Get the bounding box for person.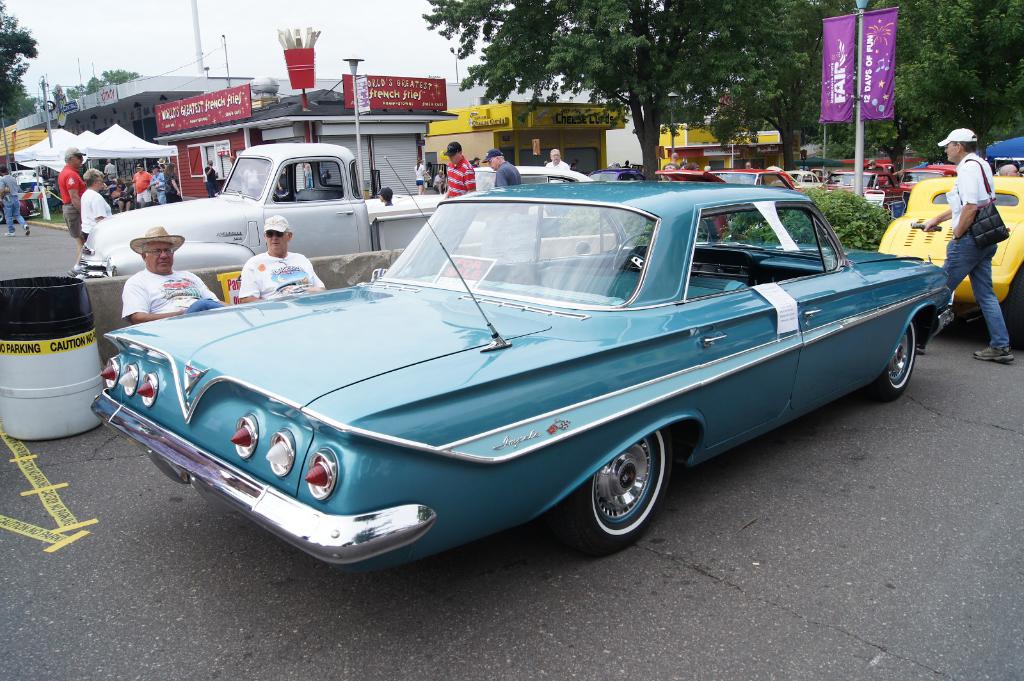
{"x1": 483, "y1": 152, "x2": 523, "y2": 187}.
